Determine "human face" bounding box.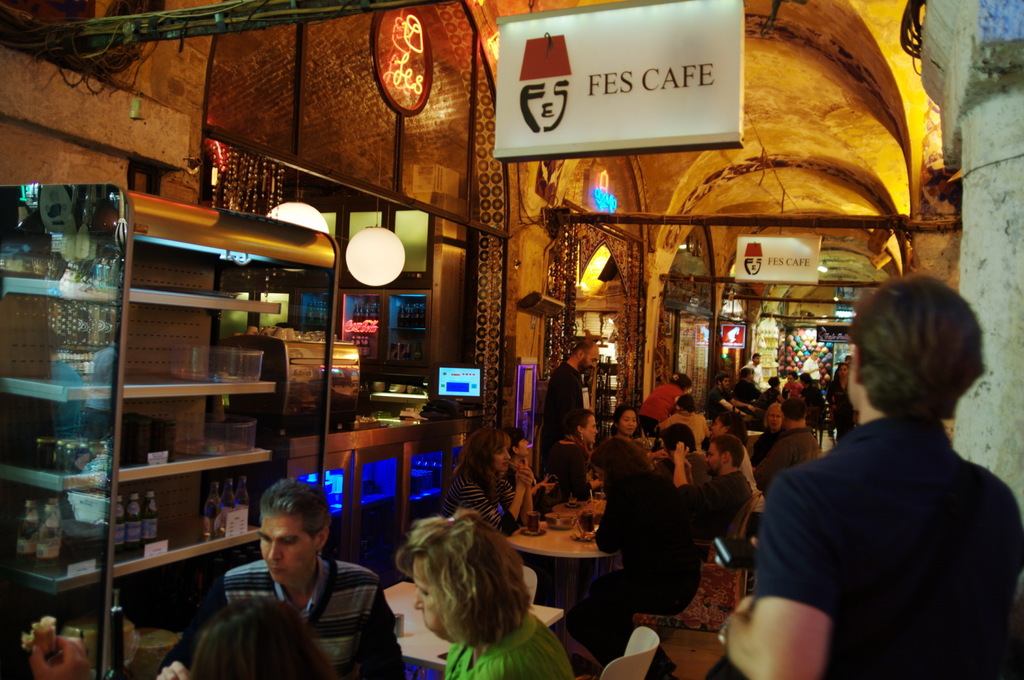
Determined: x1=259 y1=518 x2=314 y2=583.
